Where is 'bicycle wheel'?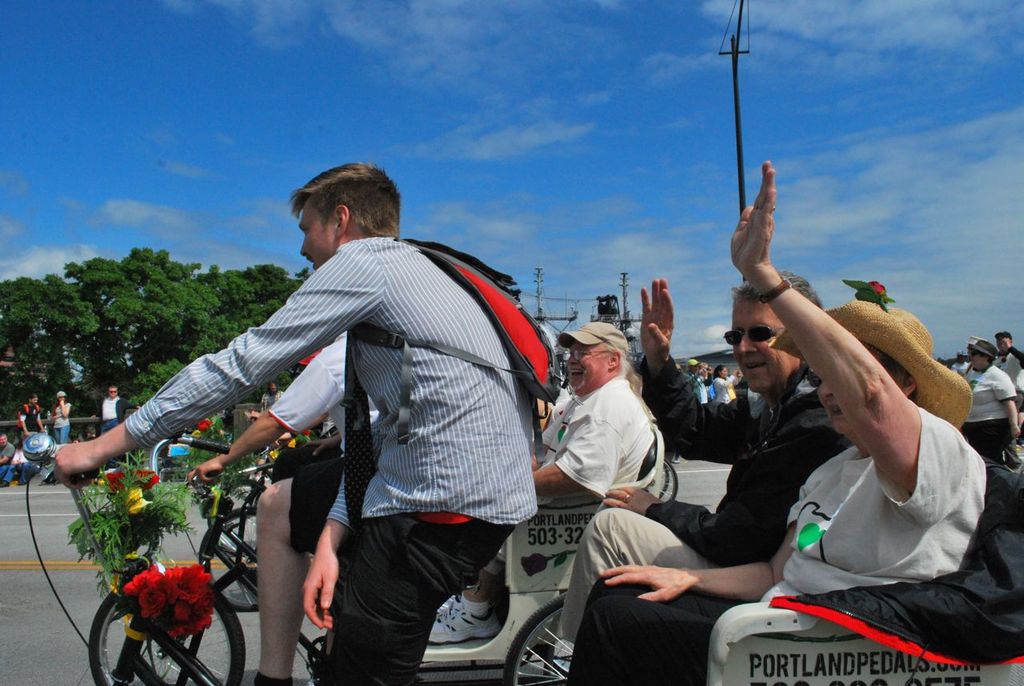
<bbox>502, 588, 570, 685</bbox>.
